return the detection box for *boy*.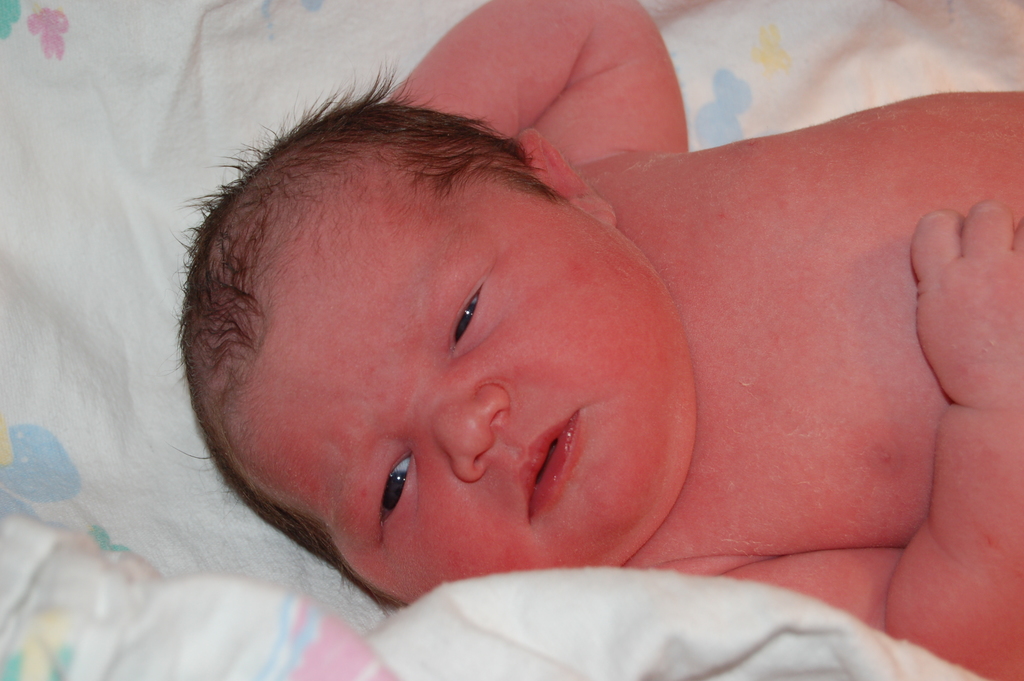
175:0:1023:680.
